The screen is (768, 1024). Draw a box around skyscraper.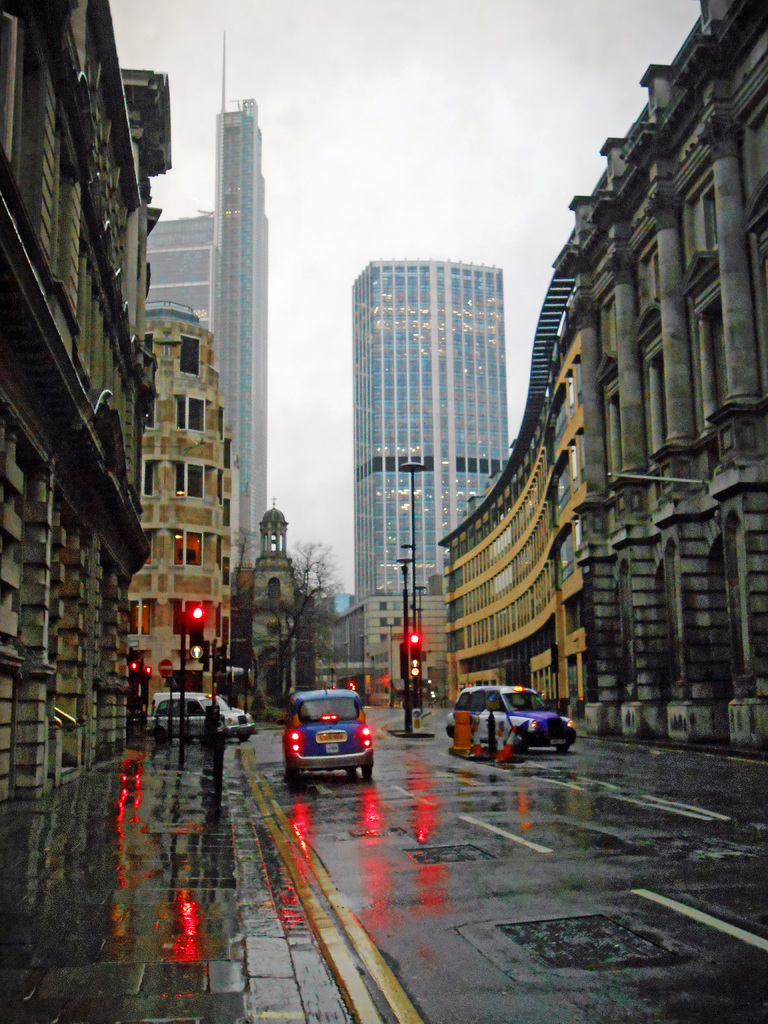
bbox=(328, 211, 565, 680).
